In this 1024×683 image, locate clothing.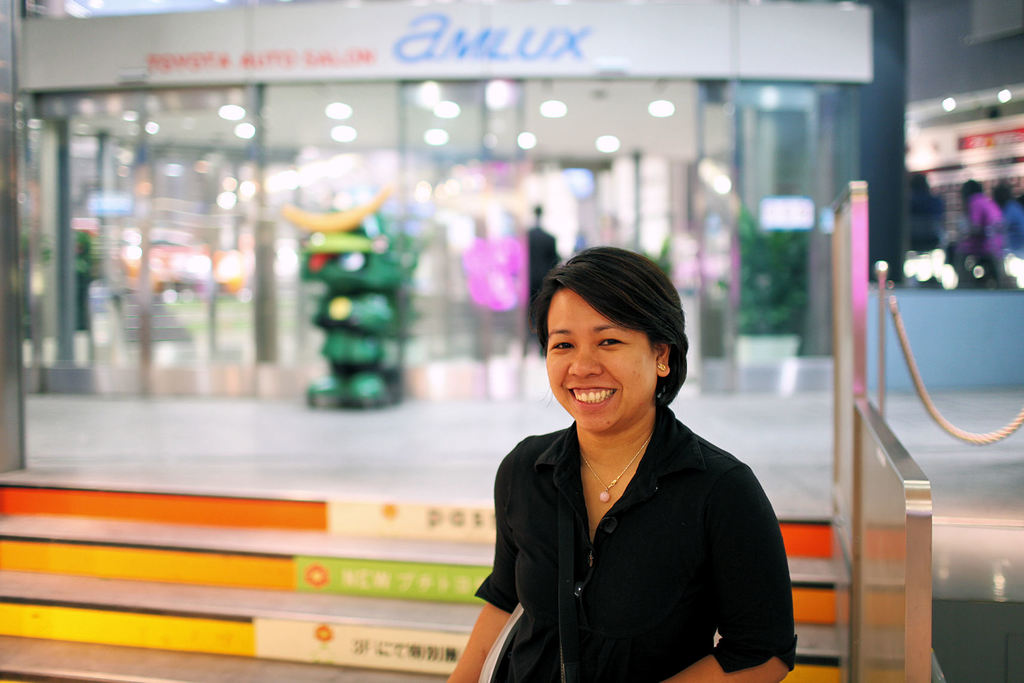
Bounding box: bbox=[965, 185, 1007, 272].
